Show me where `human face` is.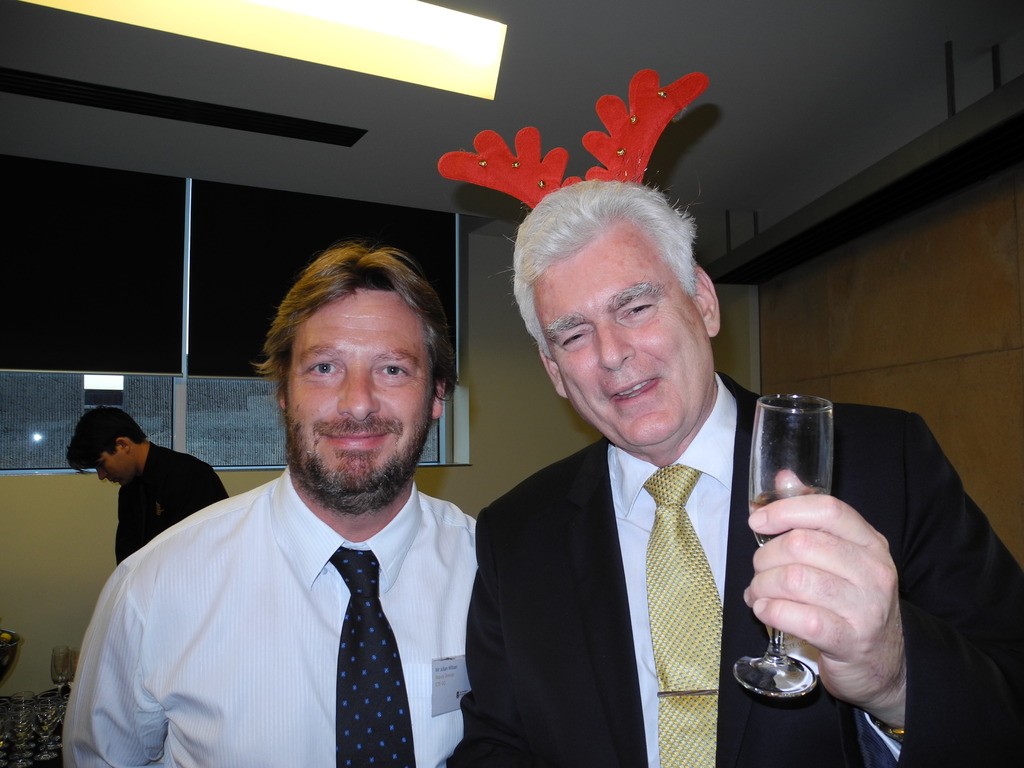
`human face` is at bbox=[90, 446, 129, 491].
